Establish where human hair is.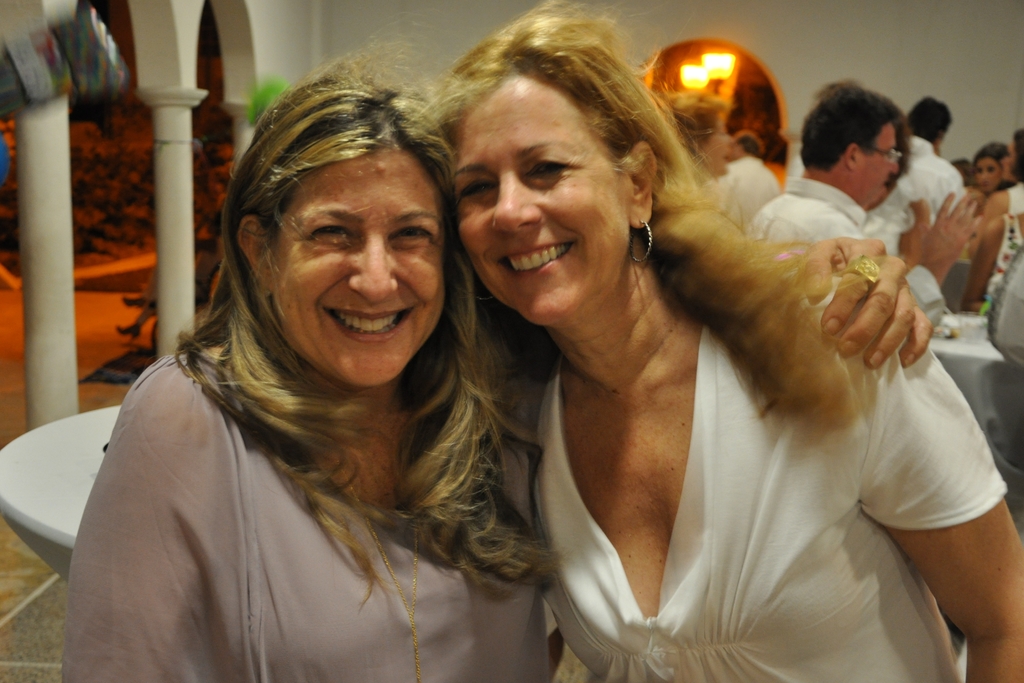
Established at bbox=[898, 90, 957, 150].
